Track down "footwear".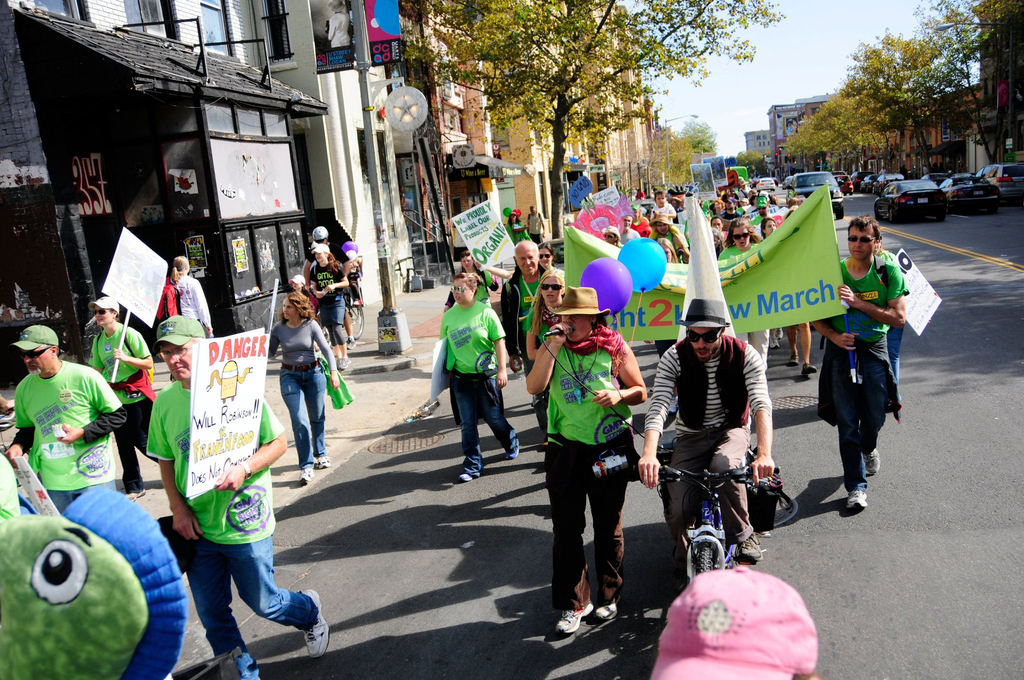
Tracked to bbox(804, 364, 818, 373).
